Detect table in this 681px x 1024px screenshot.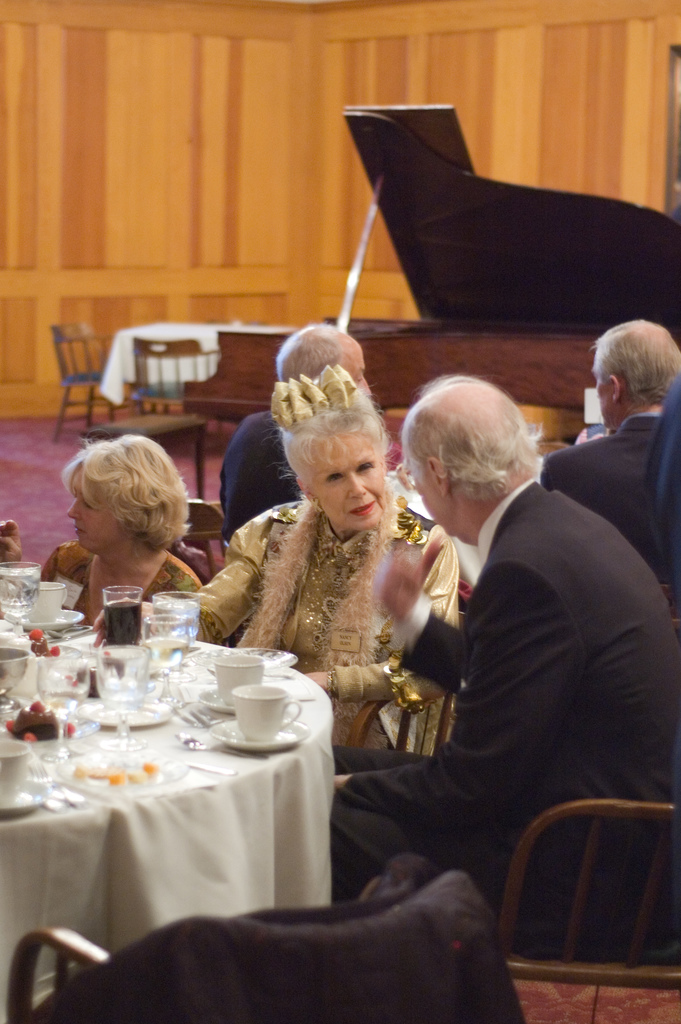
Detection: [0, 610, 347, 1009].
